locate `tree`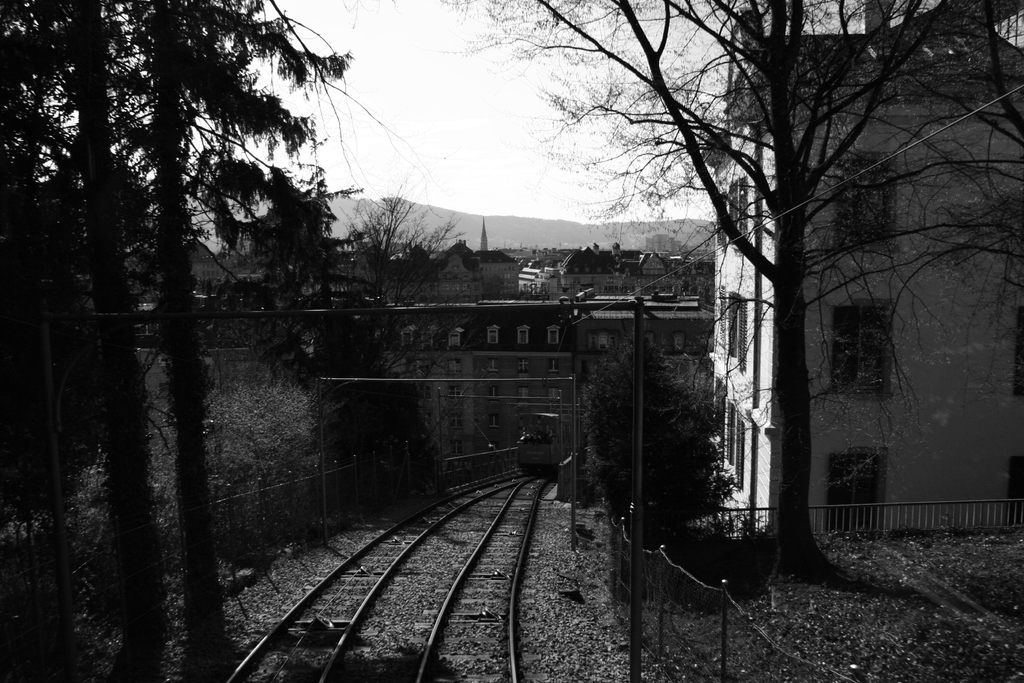
<region>324, 333, 457, 499</region>
